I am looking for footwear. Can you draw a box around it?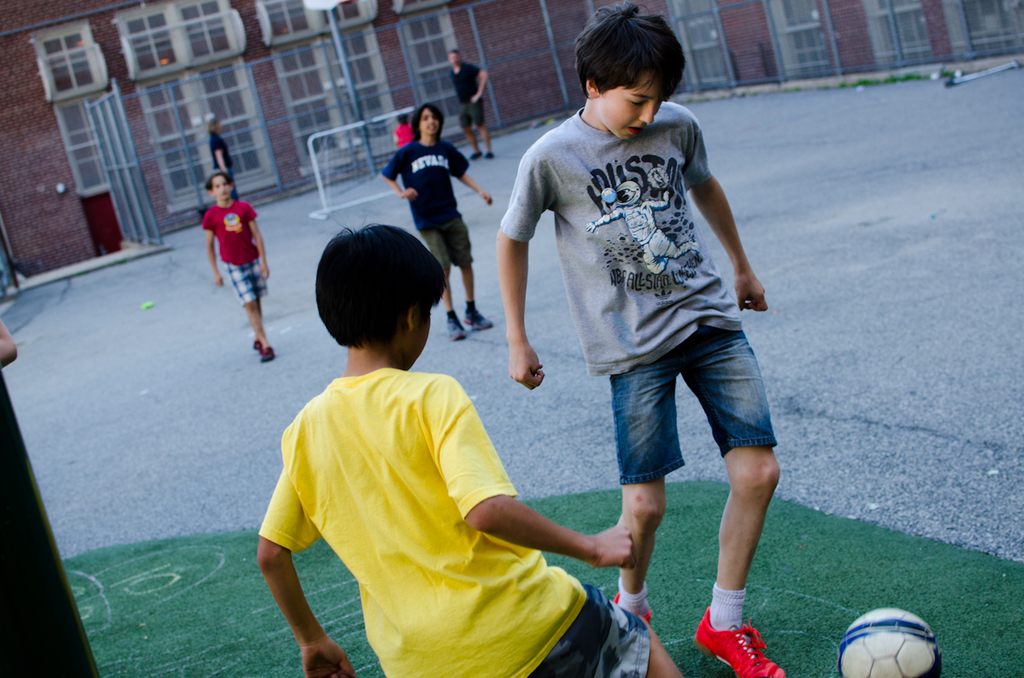
Sure, the bounding box is crop(259, 345, 272, 362).
